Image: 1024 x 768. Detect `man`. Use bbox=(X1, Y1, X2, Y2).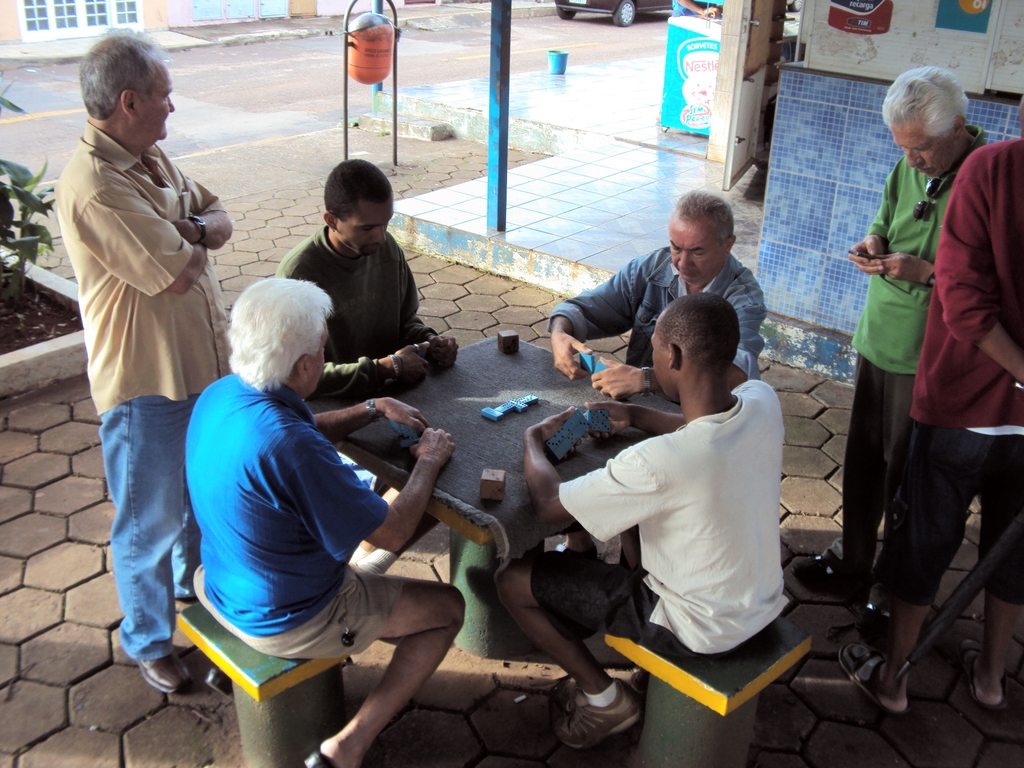
bbox=(180, 275, 467, 767).
